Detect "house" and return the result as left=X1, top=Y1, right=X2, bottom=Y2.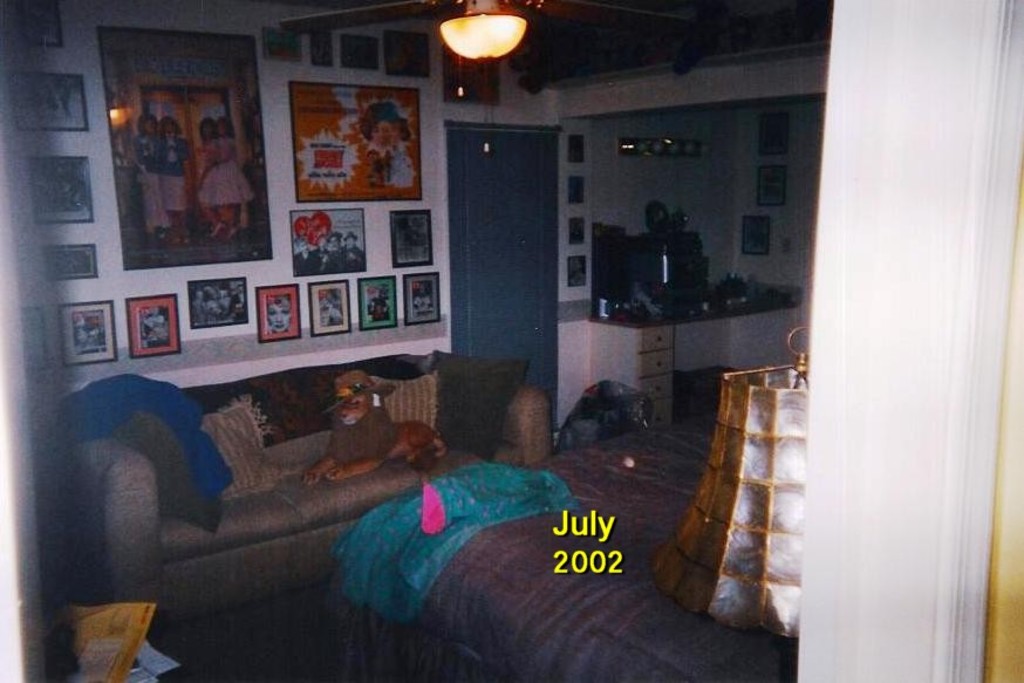
left=0, top=0, right=1023, bottom=682.
